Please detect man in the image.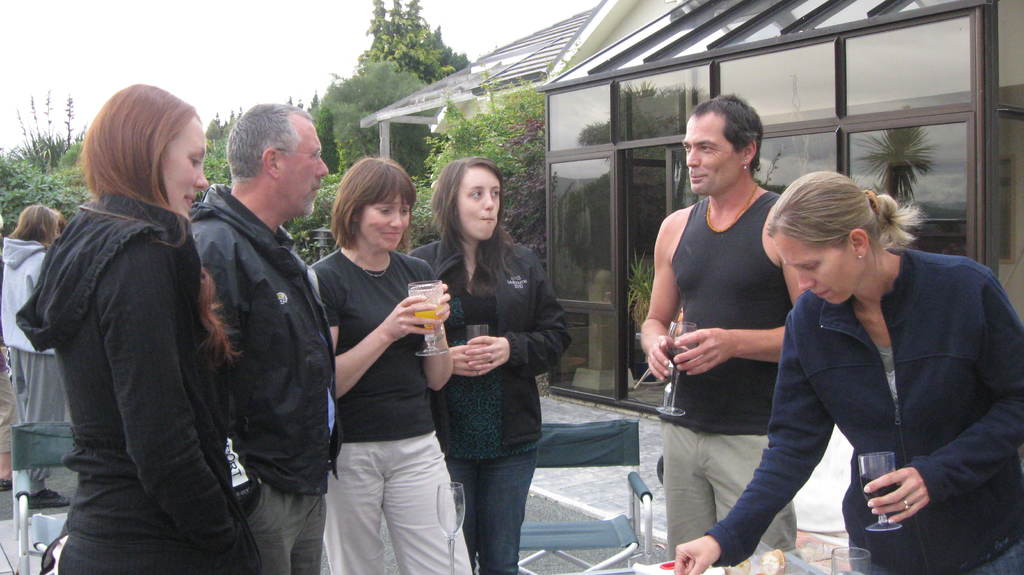
<bbox>637, 103, 828, 560</bbox>.
